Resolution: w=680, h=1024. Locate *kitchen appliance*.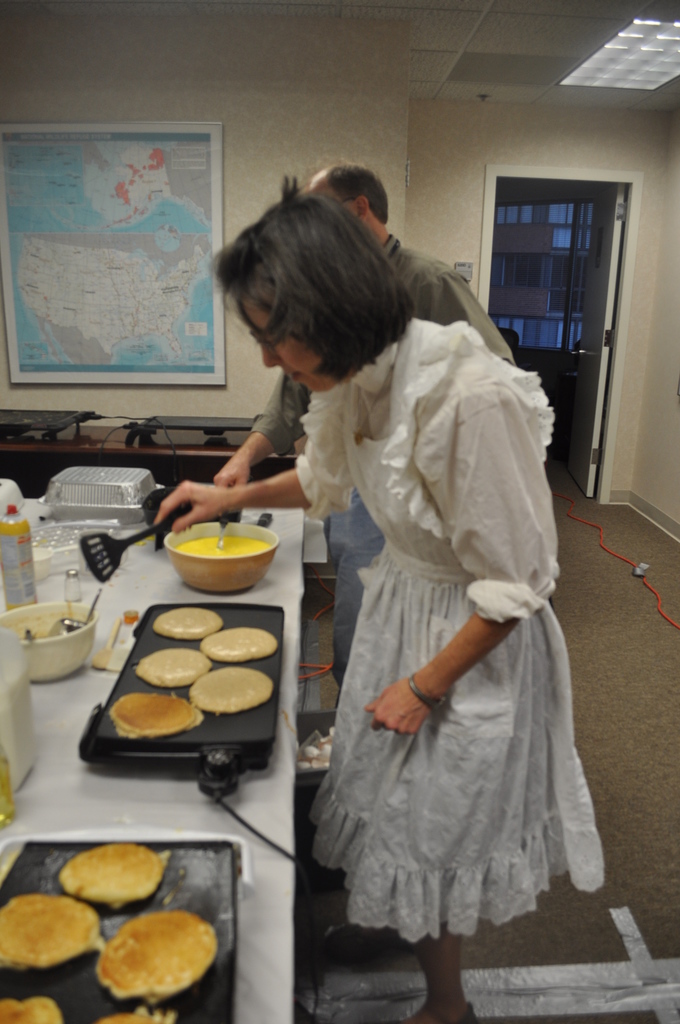
(left=0, top=605, right=102, bottom=684).
